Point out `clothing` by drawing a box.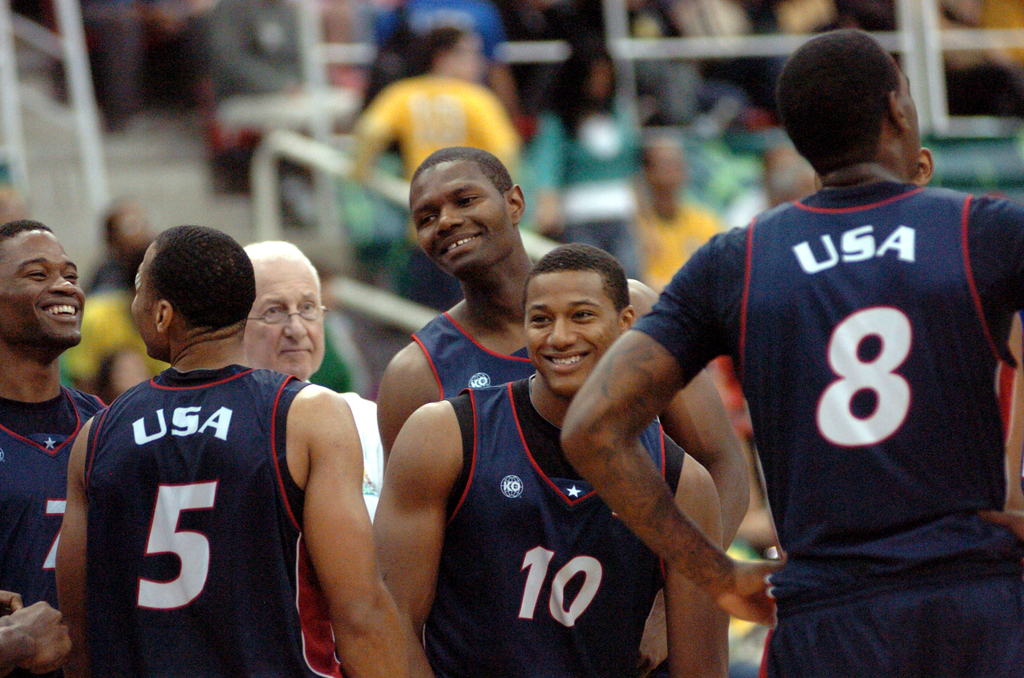
<region>412, 369, 698, 677</region>.
